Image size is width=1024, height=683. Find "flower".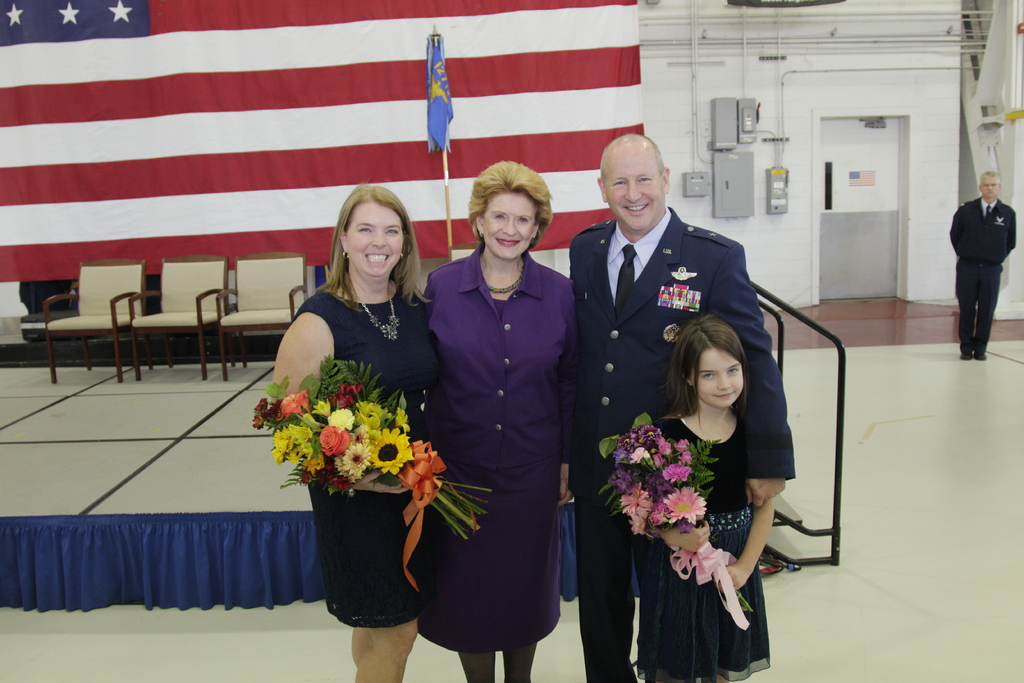
368/422/419/473.
